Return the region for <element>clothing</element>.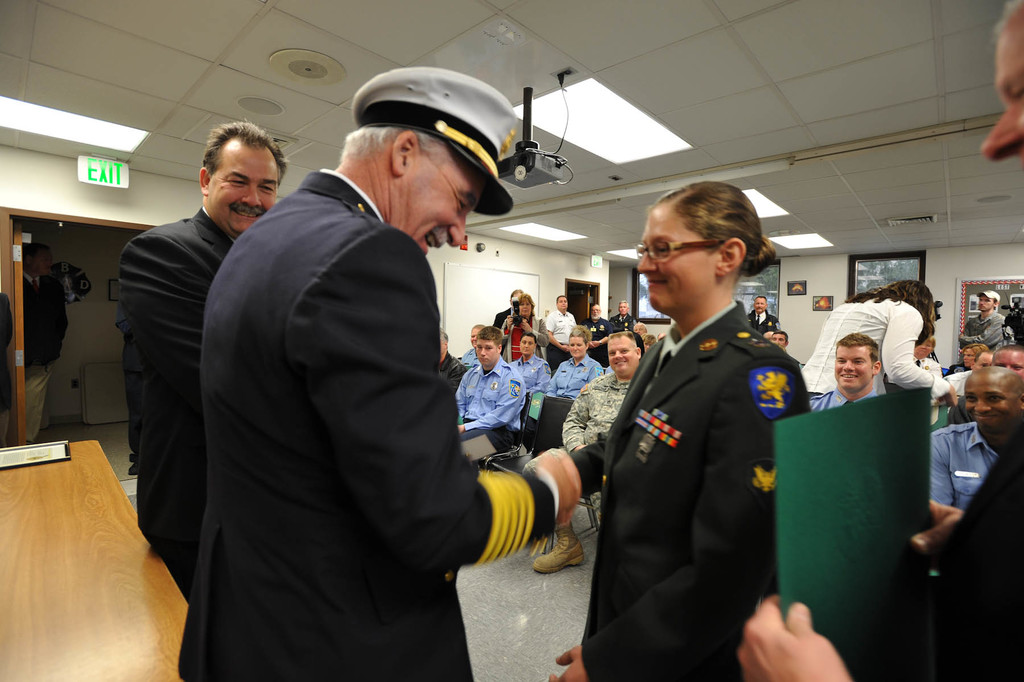
pyautogui.locateOnScreen(965, 319, 1014, 353).
